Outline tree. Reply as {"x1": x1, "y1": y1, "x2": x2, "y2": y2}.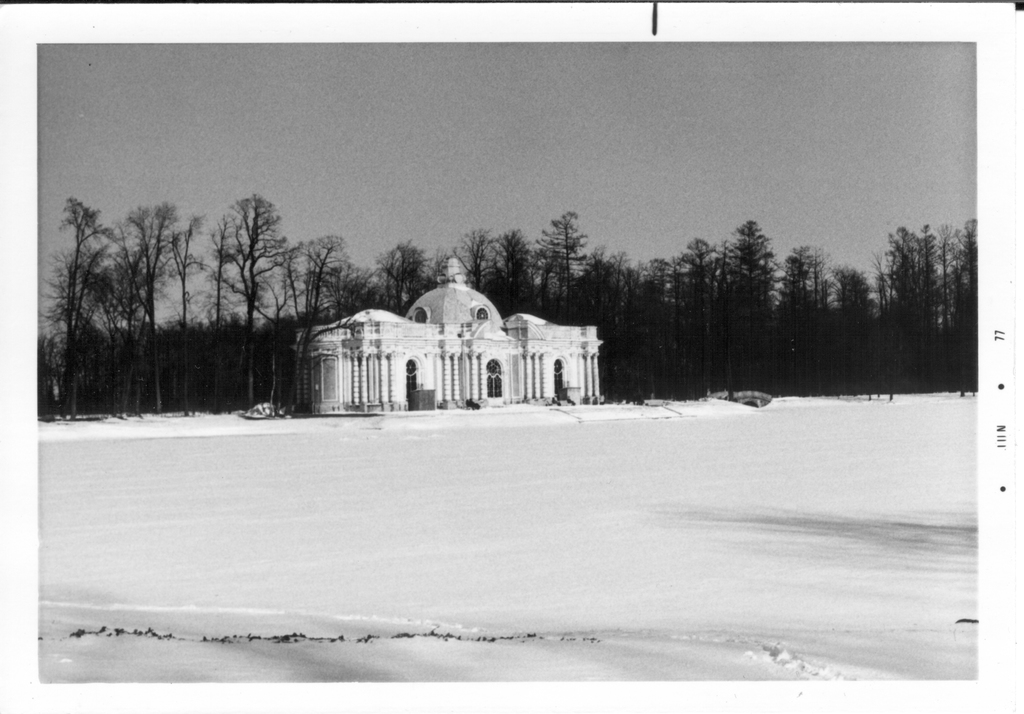
{"x1": 673, "y1": 240, "x2": 717, "y2": 399}.
